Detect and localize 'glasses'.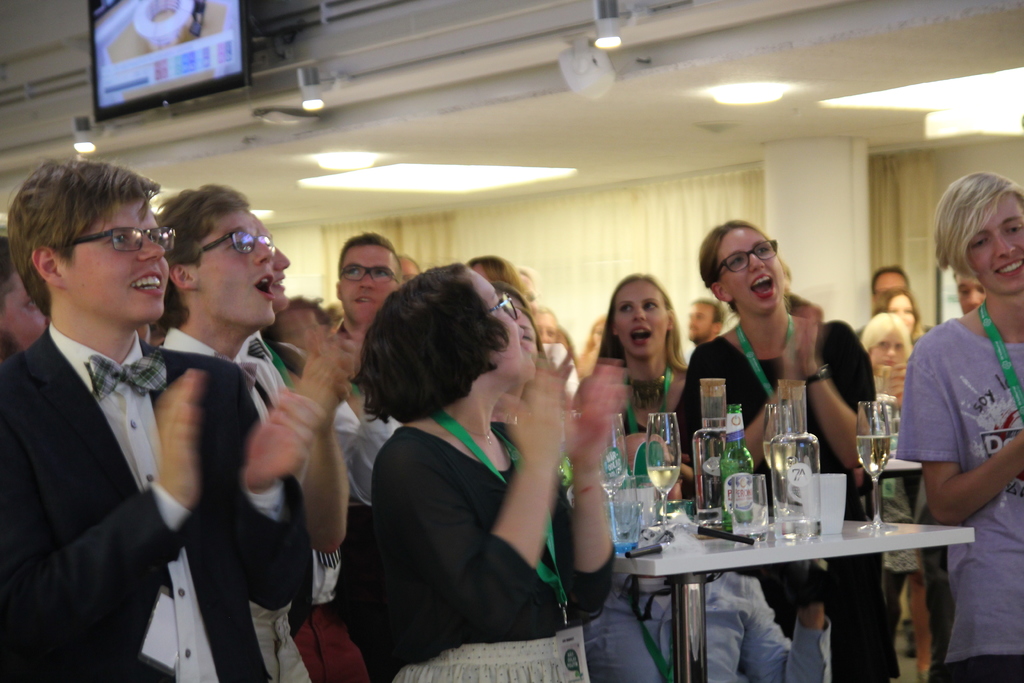
Localized at detection(75, 220, 176, 253).
